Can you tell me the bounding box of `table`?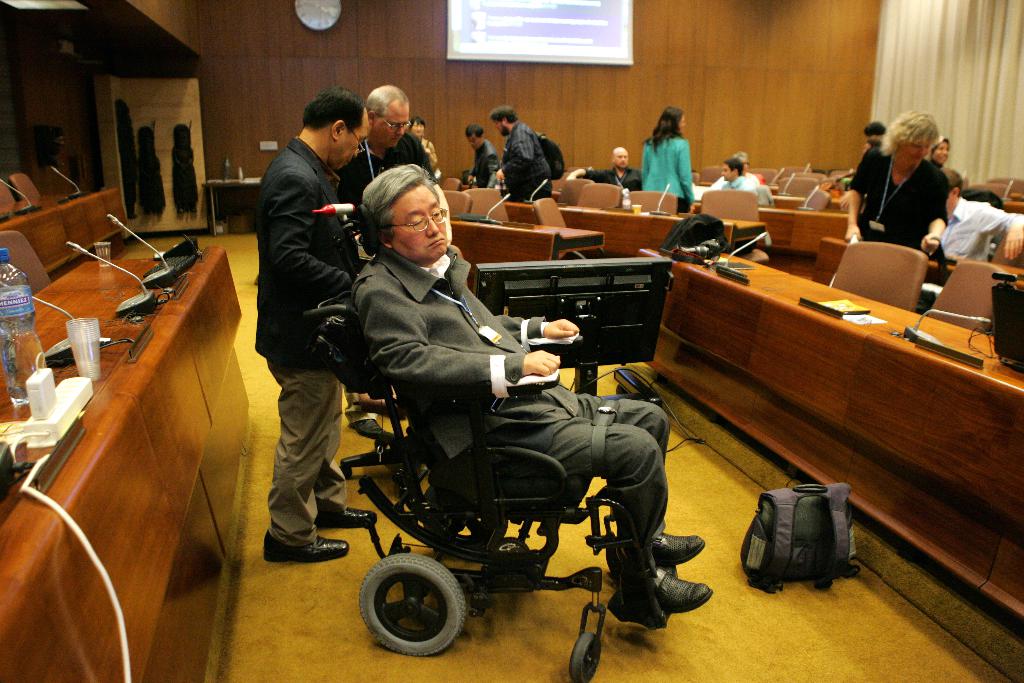
449/208/604/261.
